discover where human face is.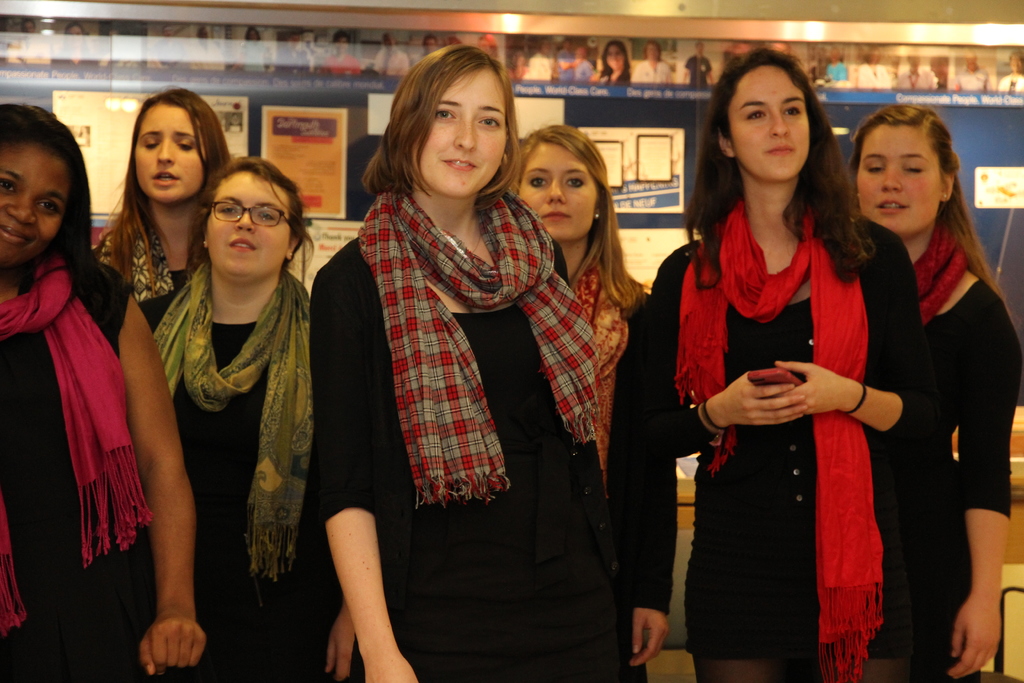
Discovered at l=855, t=124, r=940, b=235.
